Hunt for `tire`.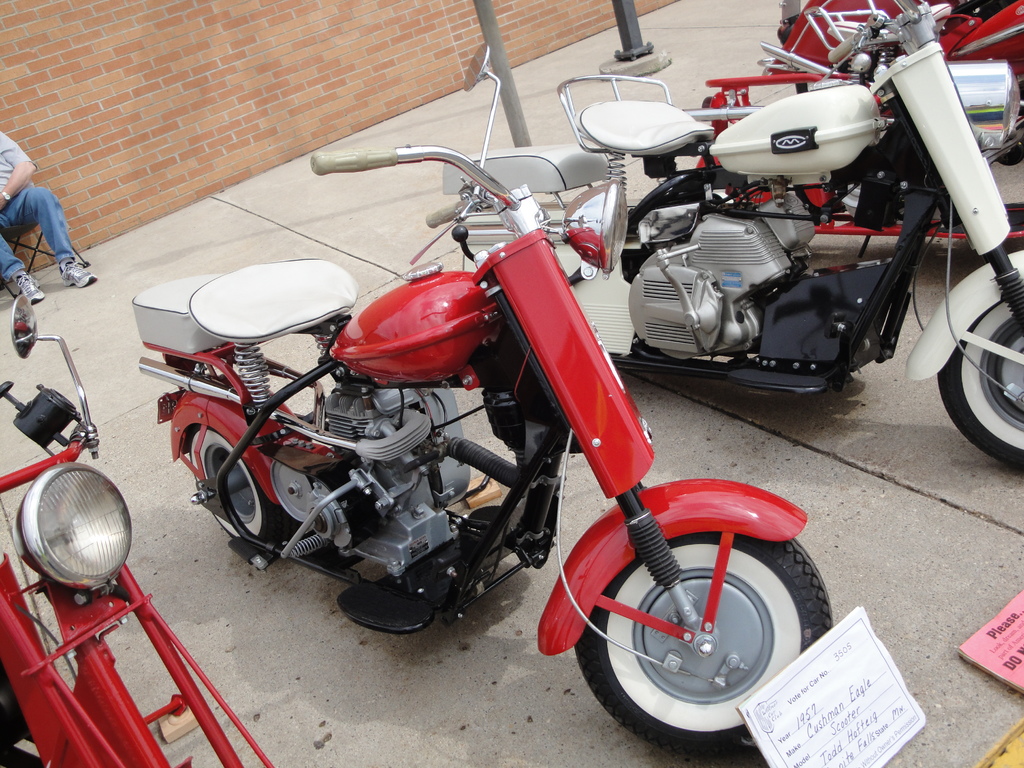
Hunted down at <bbox>579, 505, 823, 746</bbox>.
